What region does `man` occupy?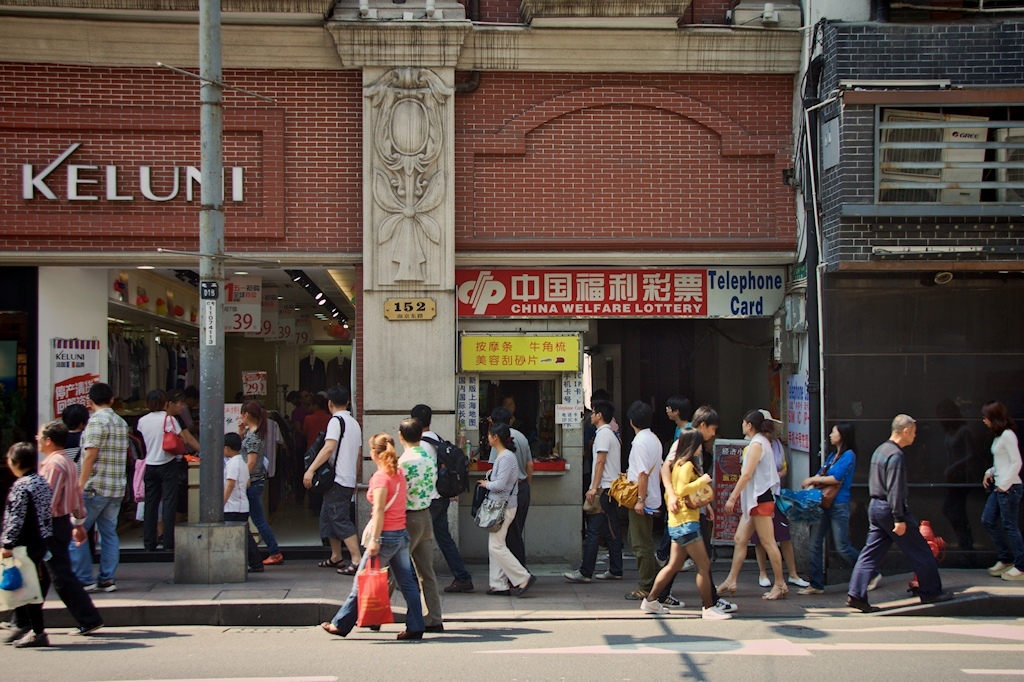
box=[357, 415, 440, 633].
